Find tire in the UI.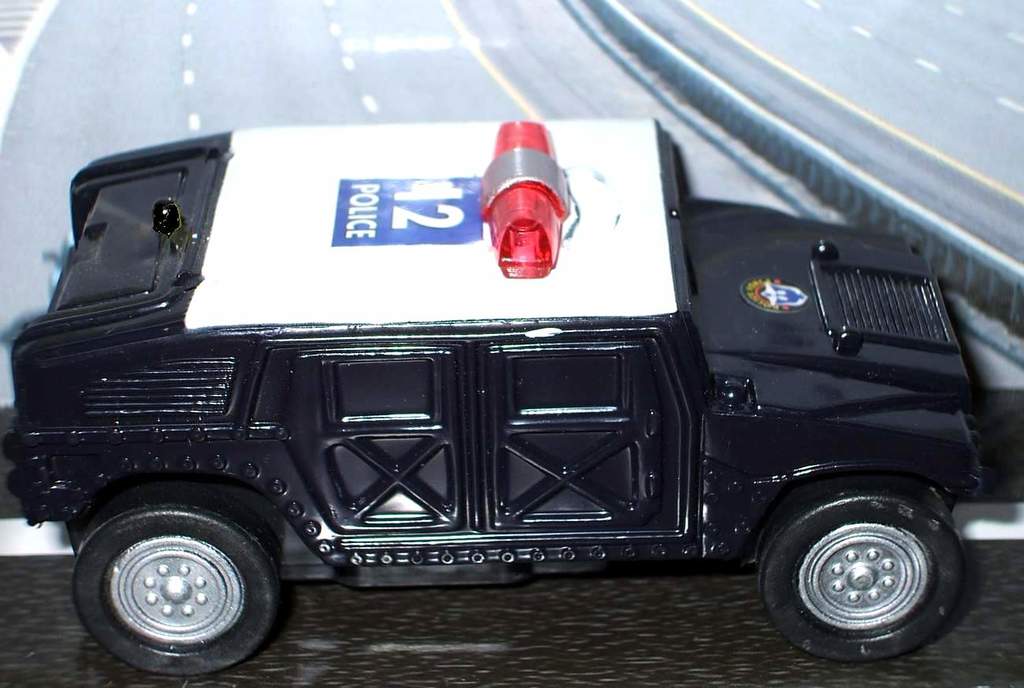
UI element at bbox=(75, 488, 283, 681).
